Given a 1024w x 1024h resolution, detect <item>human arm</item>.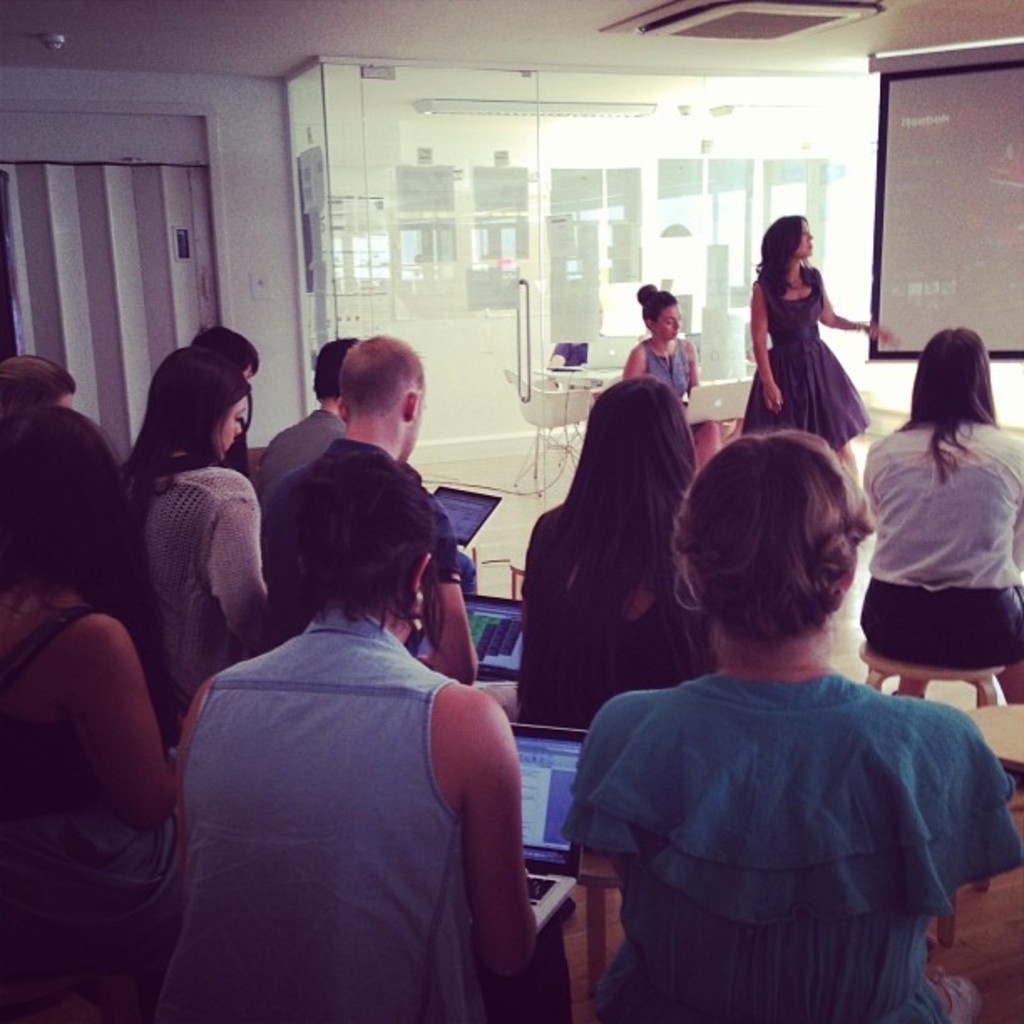
box=[622, 336, 646, 380].
